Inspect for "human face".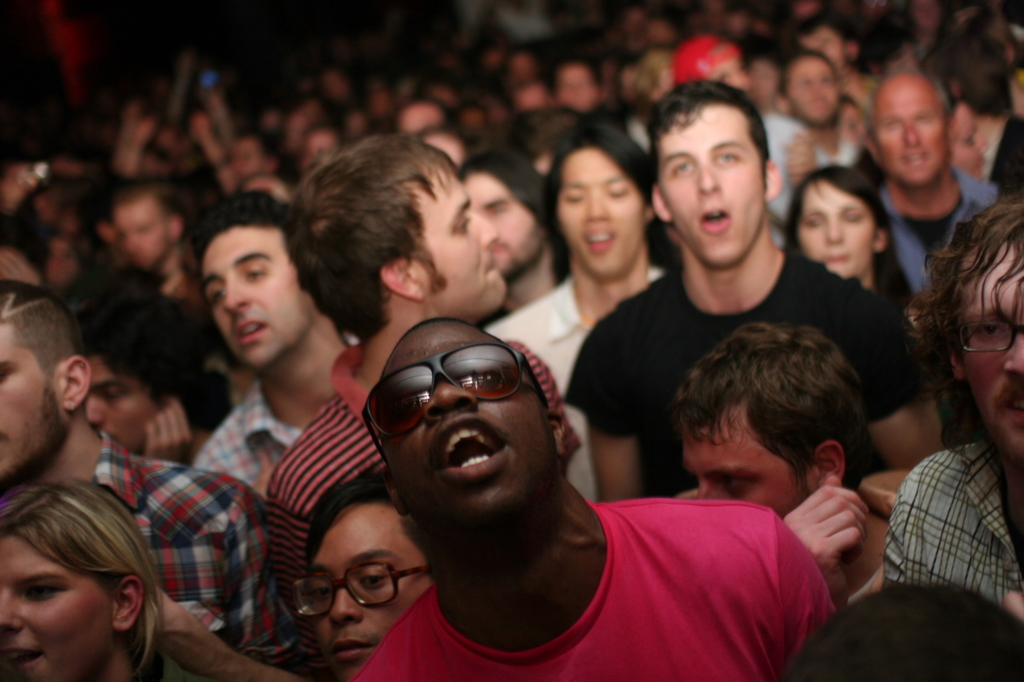
Inspection: [48, 241, 79, 286].
